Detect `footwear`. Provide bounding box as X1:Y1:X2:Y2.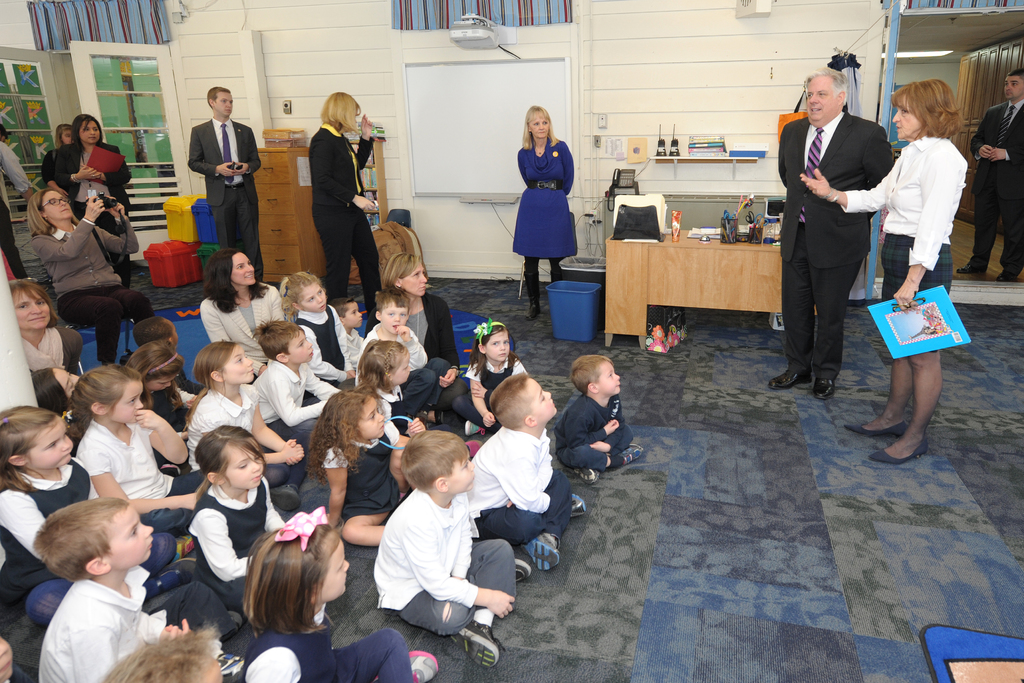
868:434:931:466.
